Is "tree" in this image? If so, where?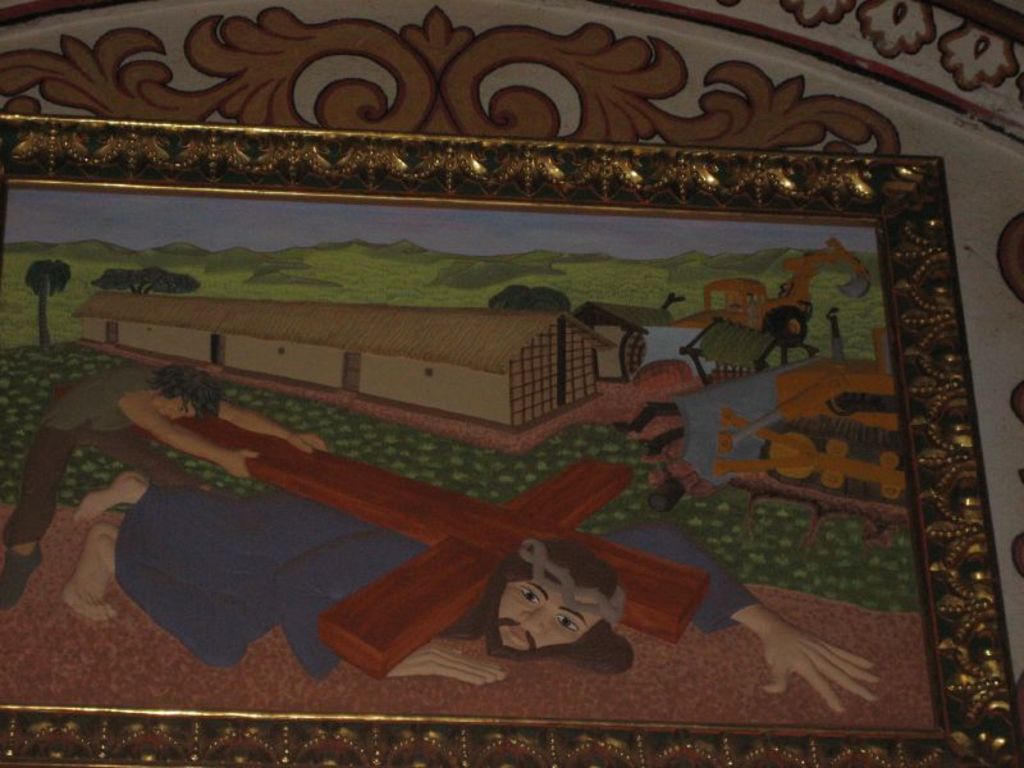
Yes, at select_region(87, 266, 205, 297).
